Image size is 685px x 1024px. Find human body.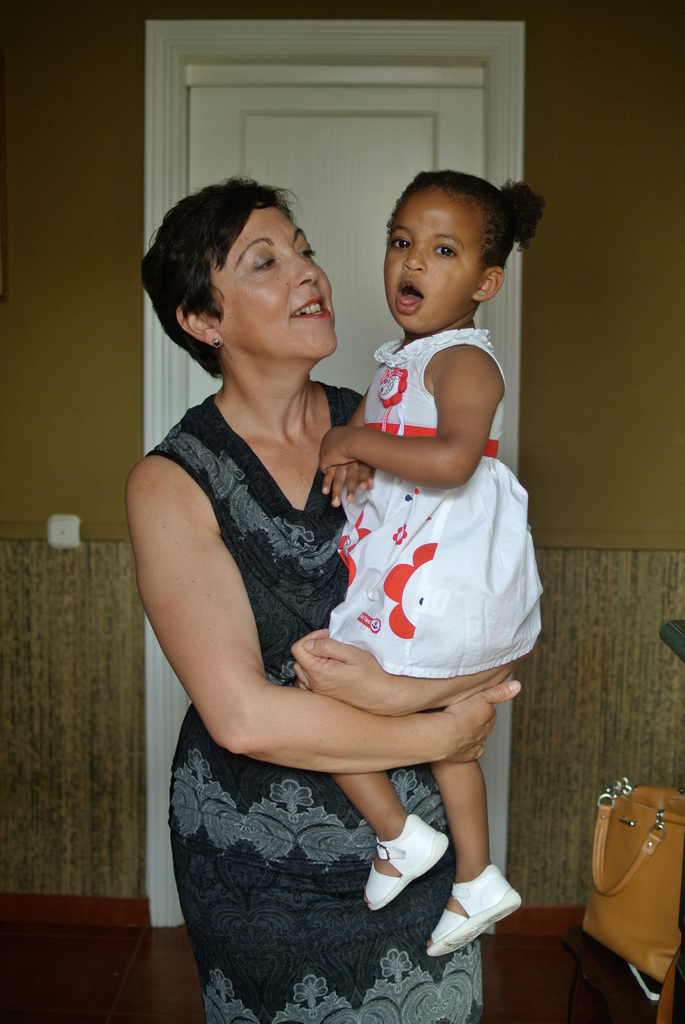
(123, 364, 499, 1023).
